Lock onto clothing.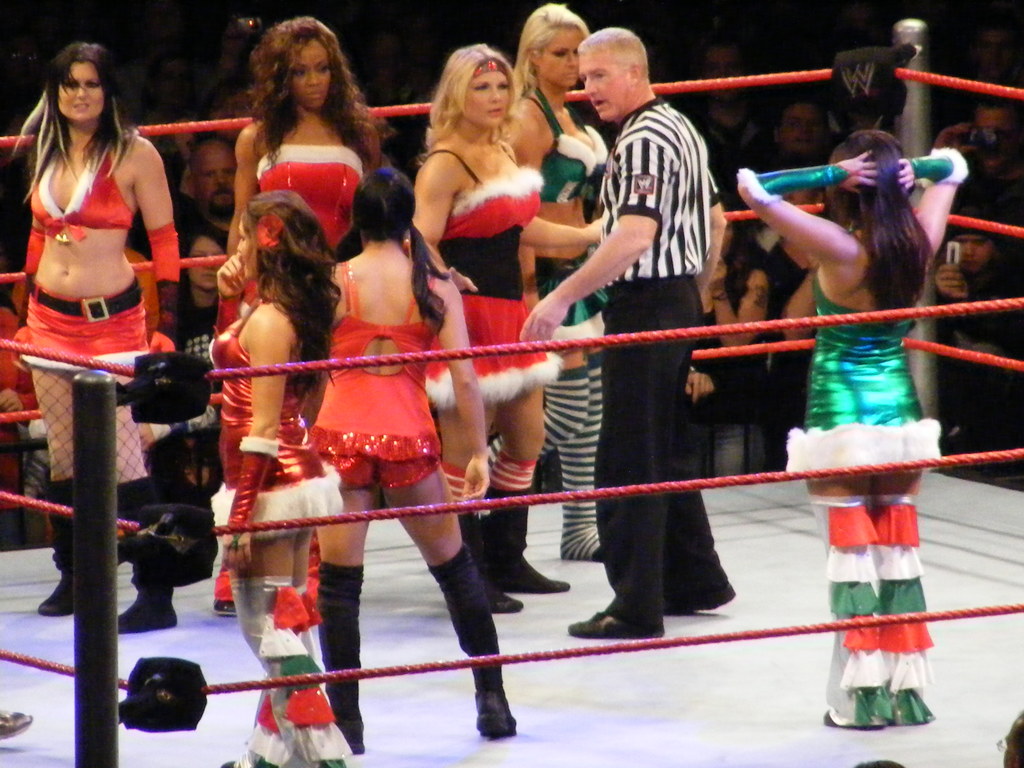
Locked: <region>305, 250, 508, 728</region>.
